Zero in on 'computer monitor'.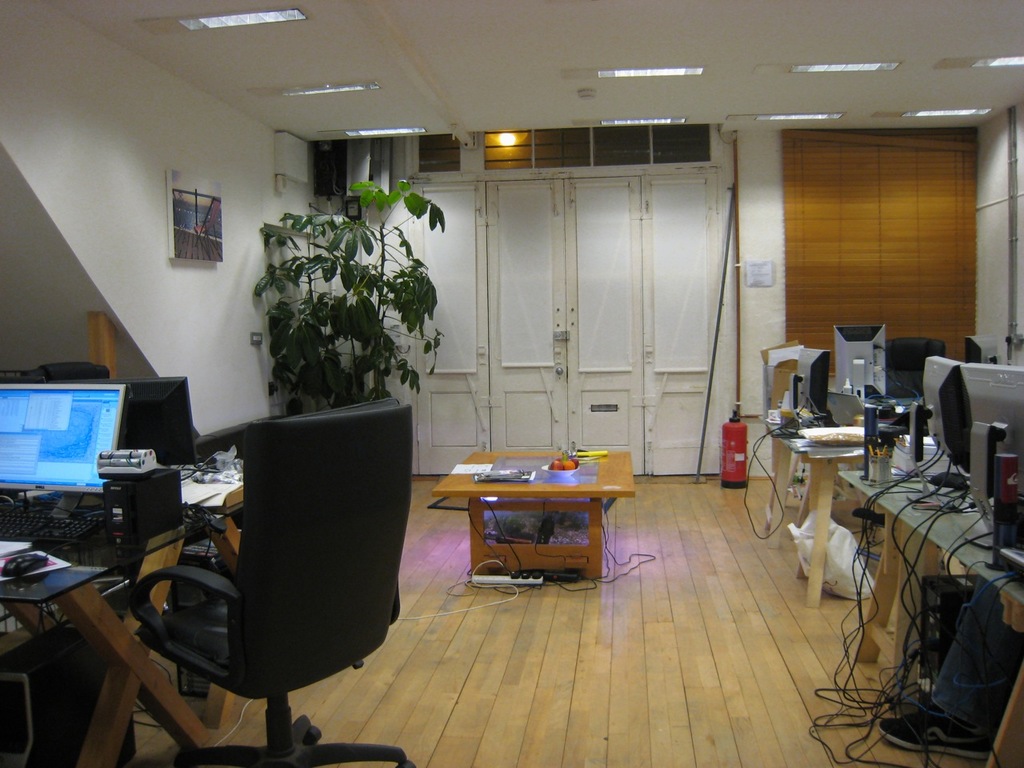
Zeroed in: 788 350 828 426.
